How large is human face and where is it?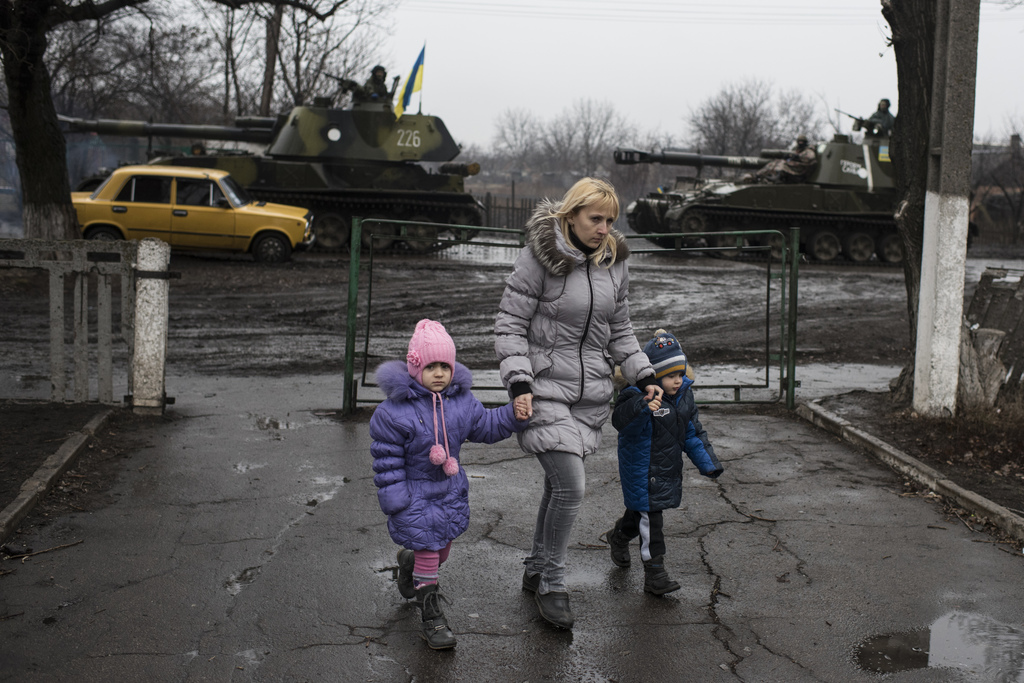
Bounding box: l=572, t=195, r=612, b=250.
